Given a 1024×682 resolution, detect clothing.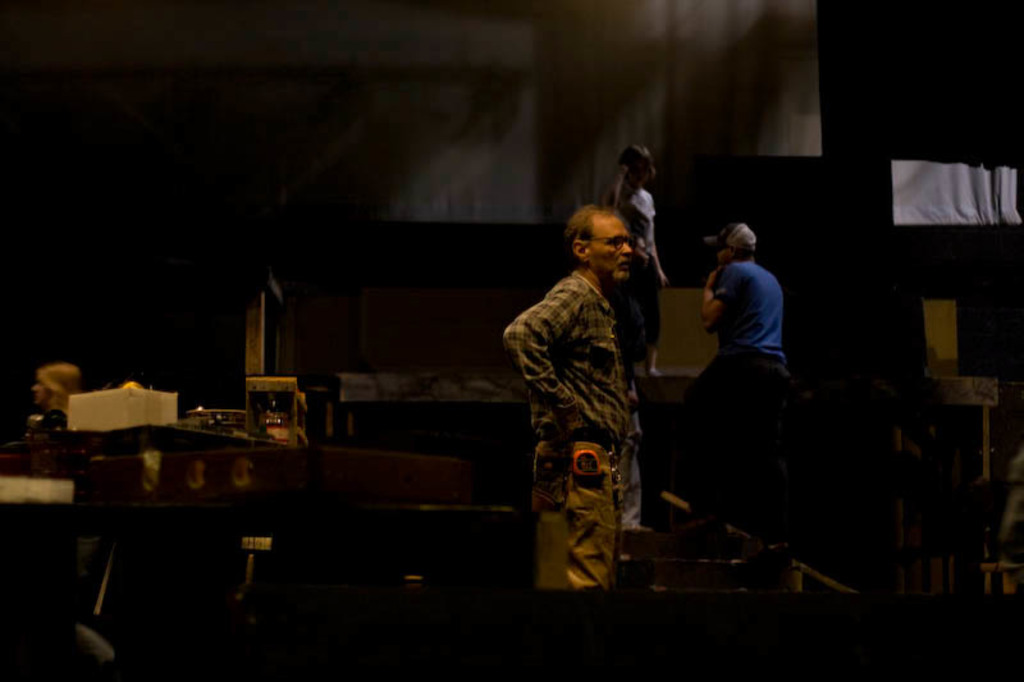
locate(605, 188, 666, 348).
